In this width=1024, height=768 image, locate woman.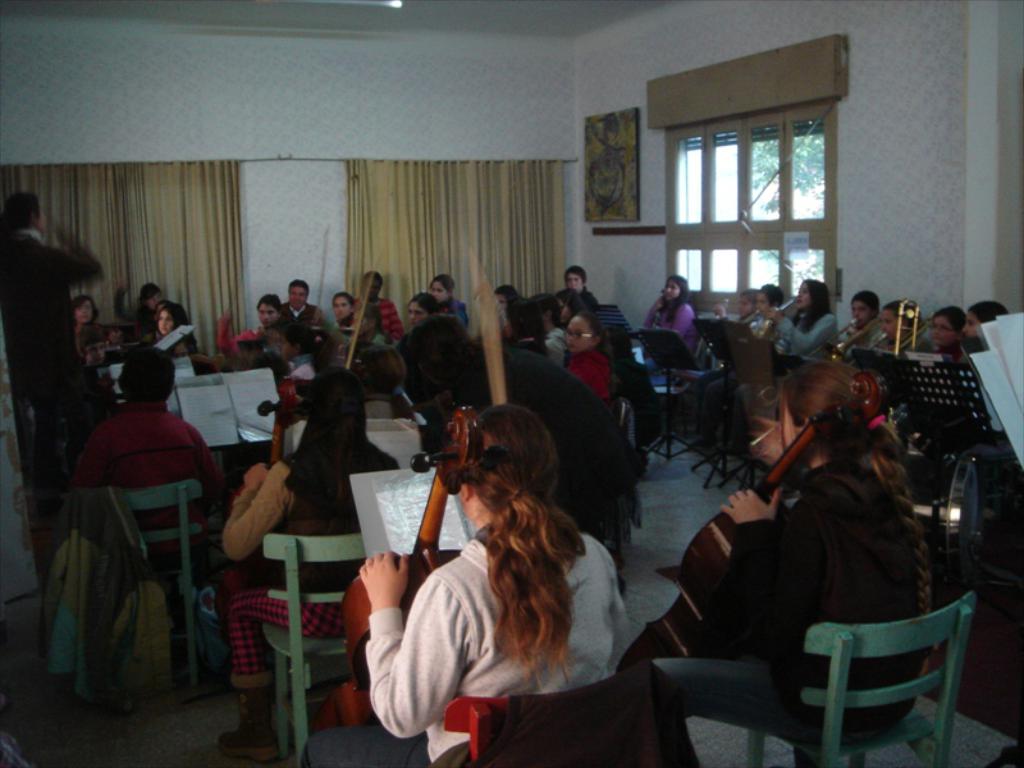
Bounding box: region(626, 360, 959, 767).
